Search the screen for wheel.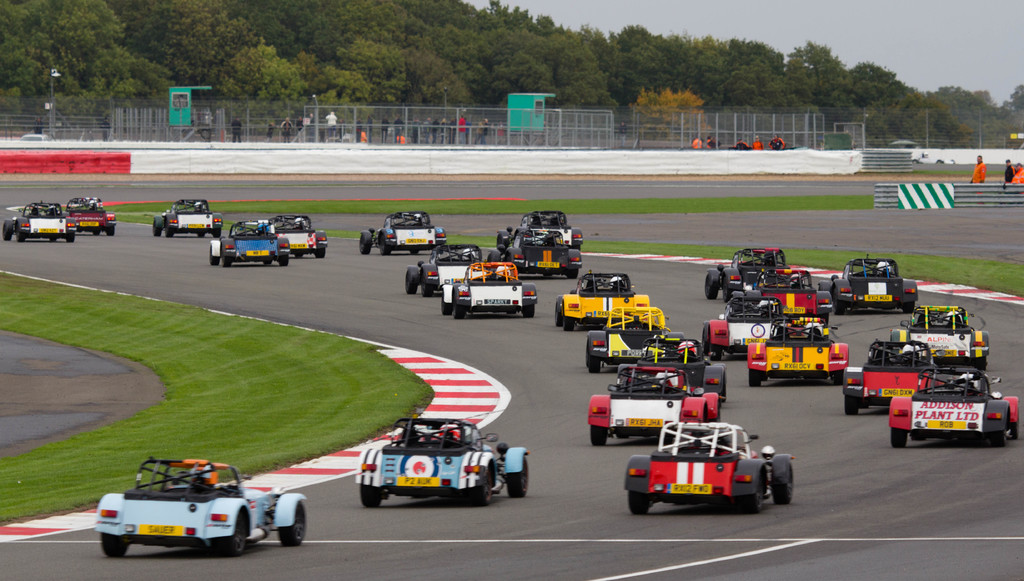
Found at select_region(624, 492, 655, 514).
